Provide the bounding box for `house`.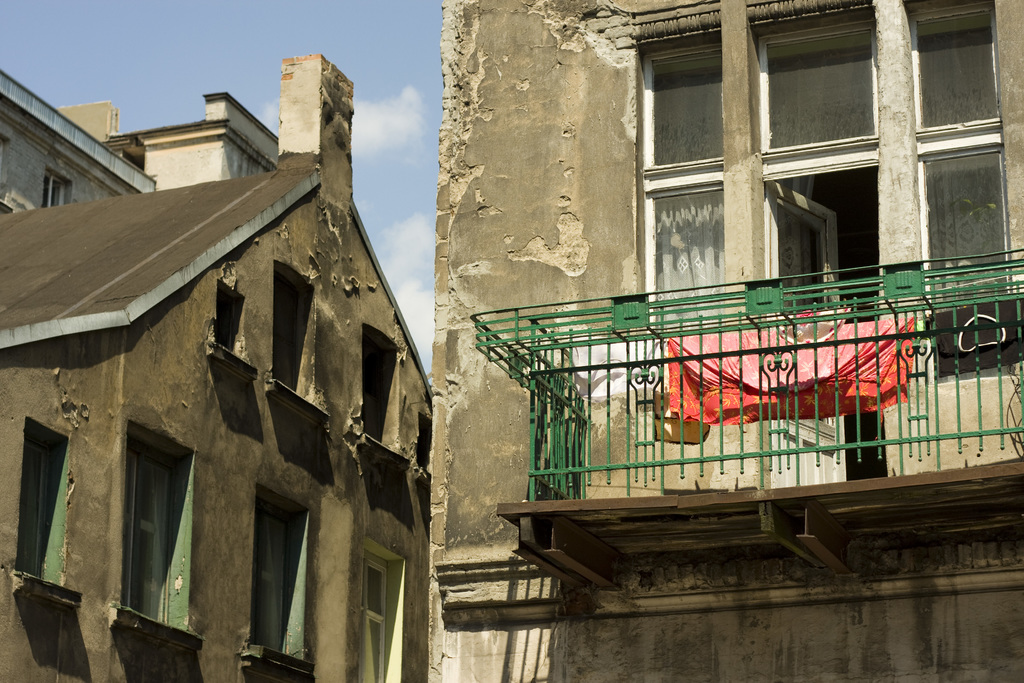
l=0, t=53, r=464, b=682.
